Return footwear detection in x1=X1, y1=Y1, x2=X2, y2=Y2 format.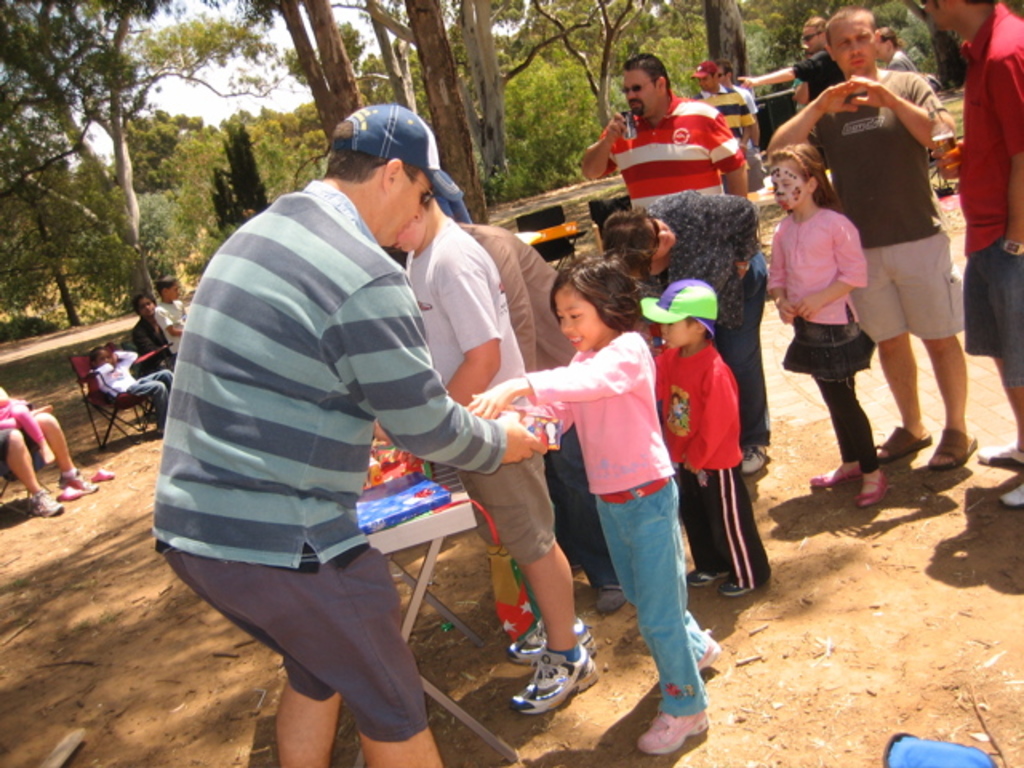
x1=726, y1=578, x2=776, y2=600.
